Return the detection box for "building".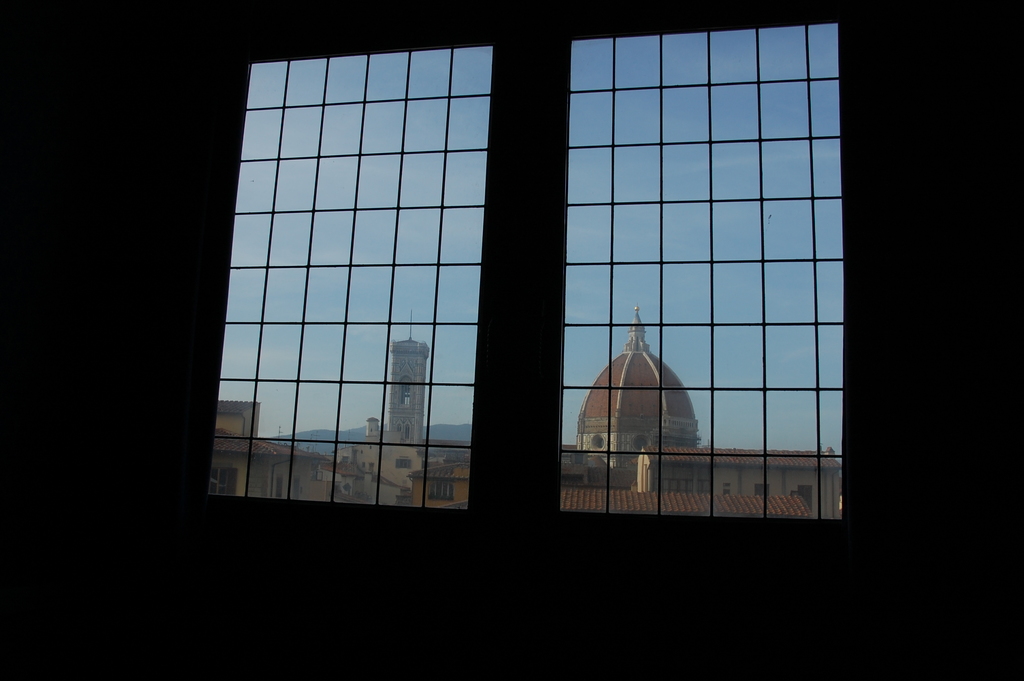
select_region(210, 304, 847, 516).
